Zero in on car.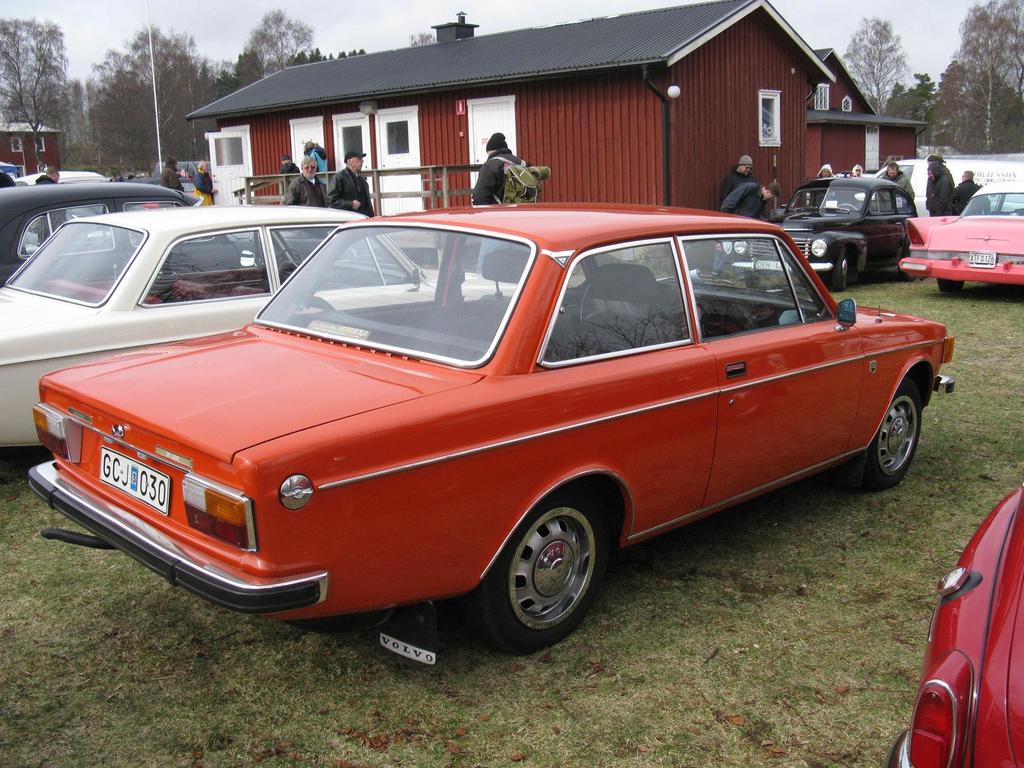
Zeroed in: locate(886, 482, 1023, 767).
